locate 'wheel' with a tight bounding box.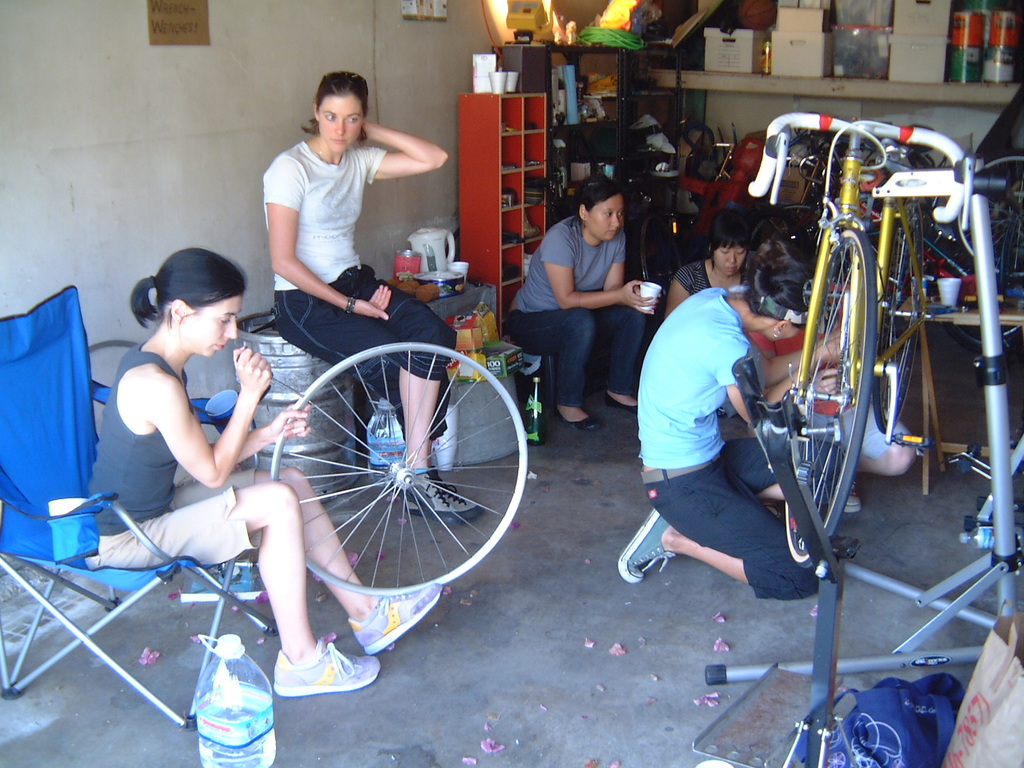
detection(790, 224, 874, 572).
